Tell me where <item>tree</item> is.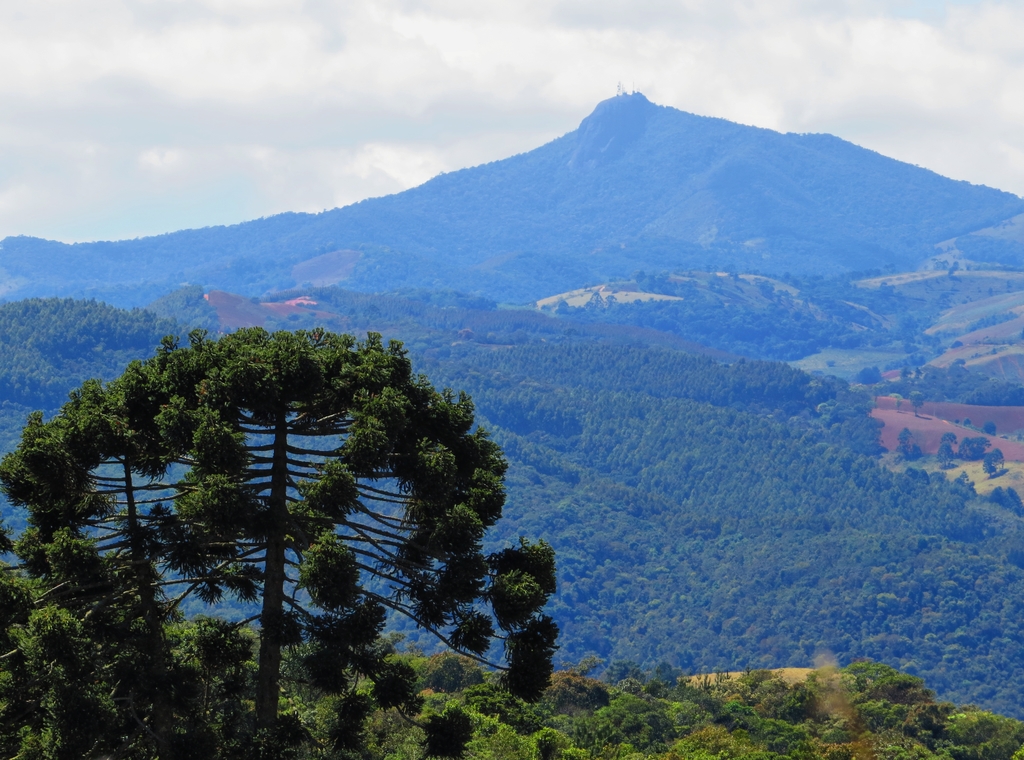
<item>tree</item> is at locate(988, 444, 1001, 477).
